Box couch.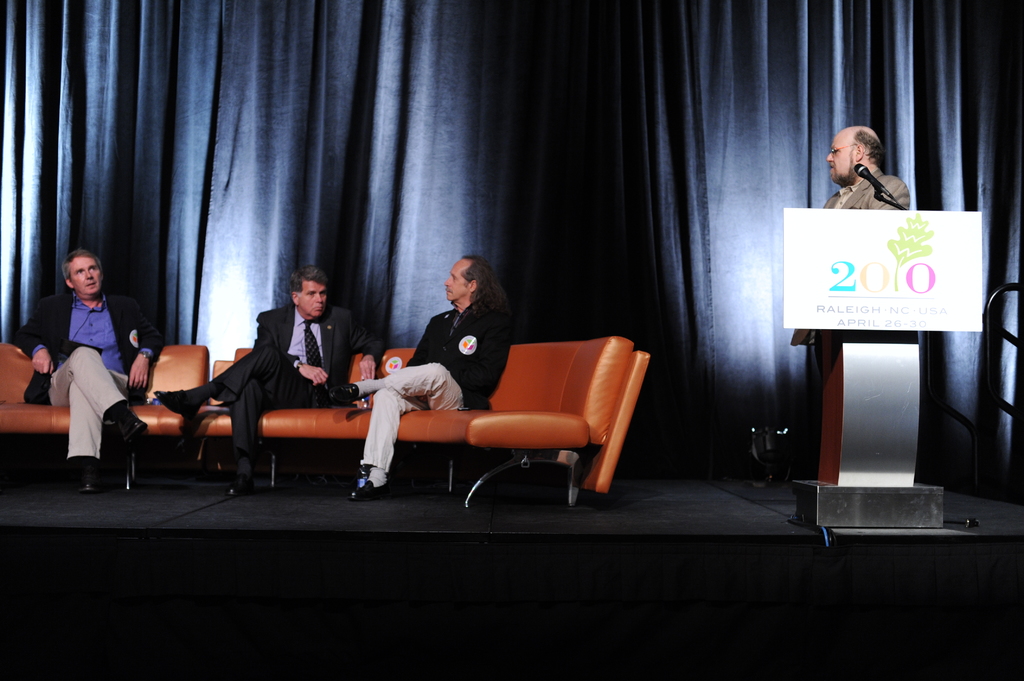
{"left": 197, "top": 330, "right": 653, "bottom": 508}.
